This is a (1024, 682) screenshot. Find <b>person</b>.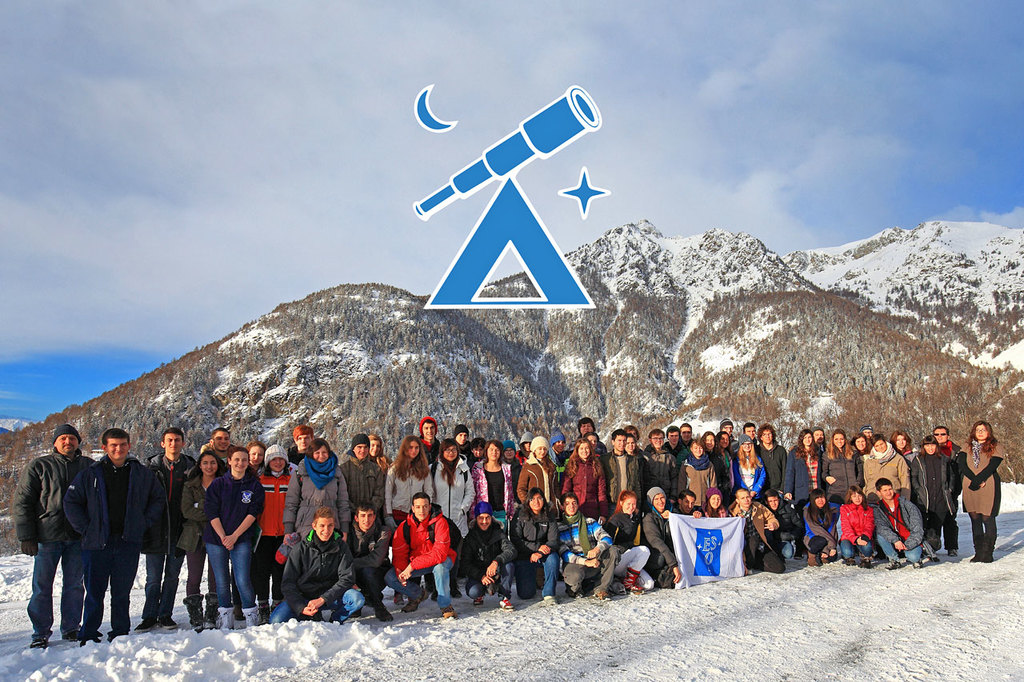
Bounding box: left=873, top=475, right=934, bottom=570.
